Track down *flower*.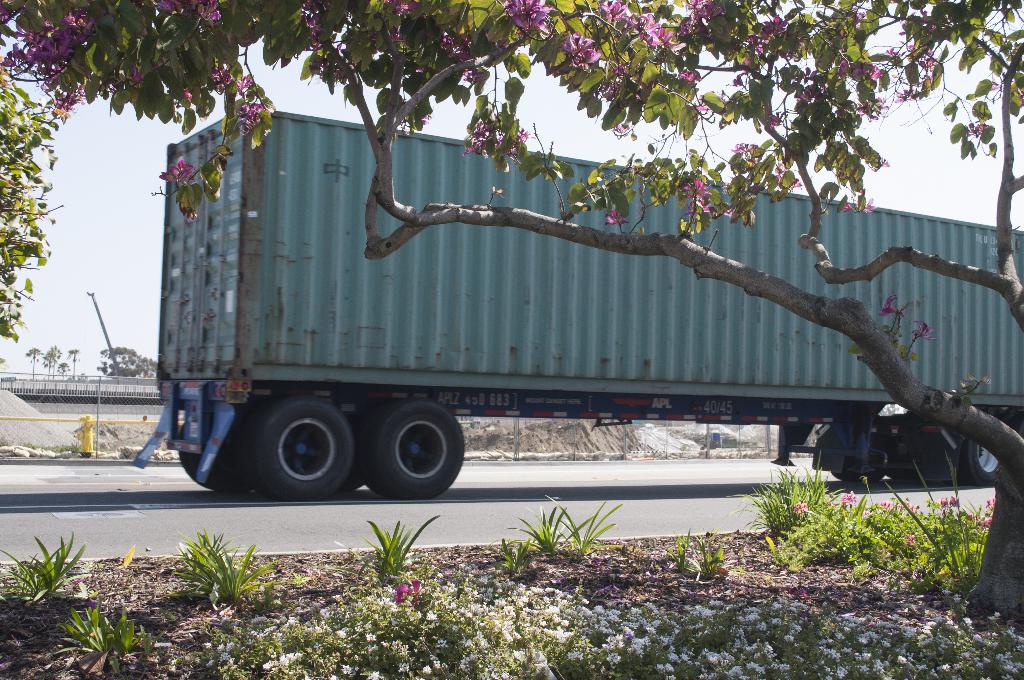
Tracked to l=596, t=61, r=628, b=104.
